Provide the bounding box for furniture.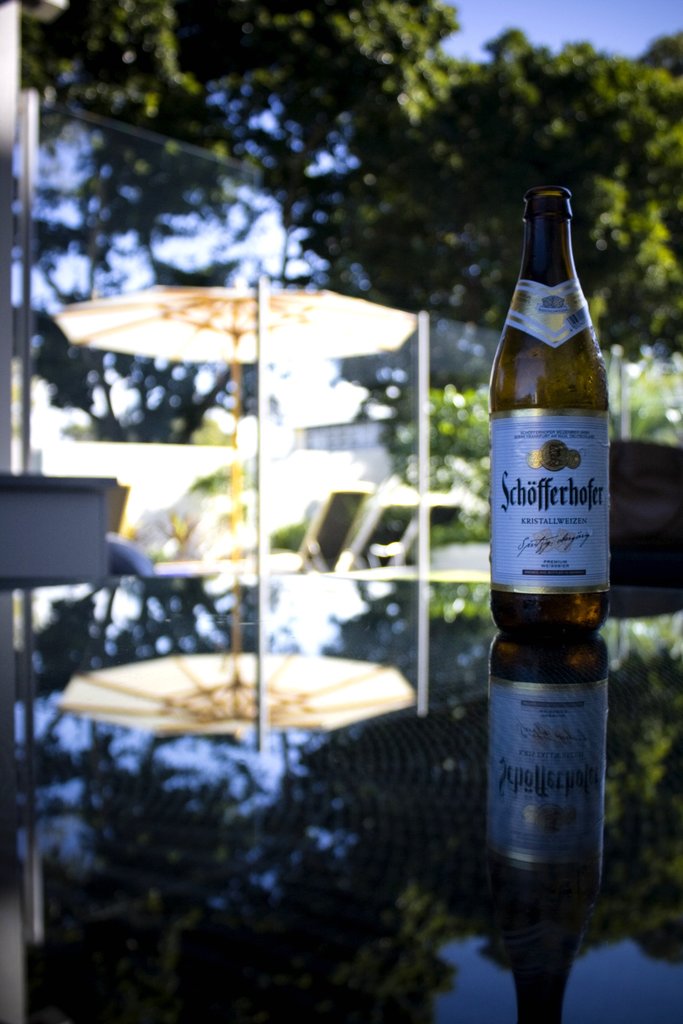
select_region(273, 489, 368, 575).
